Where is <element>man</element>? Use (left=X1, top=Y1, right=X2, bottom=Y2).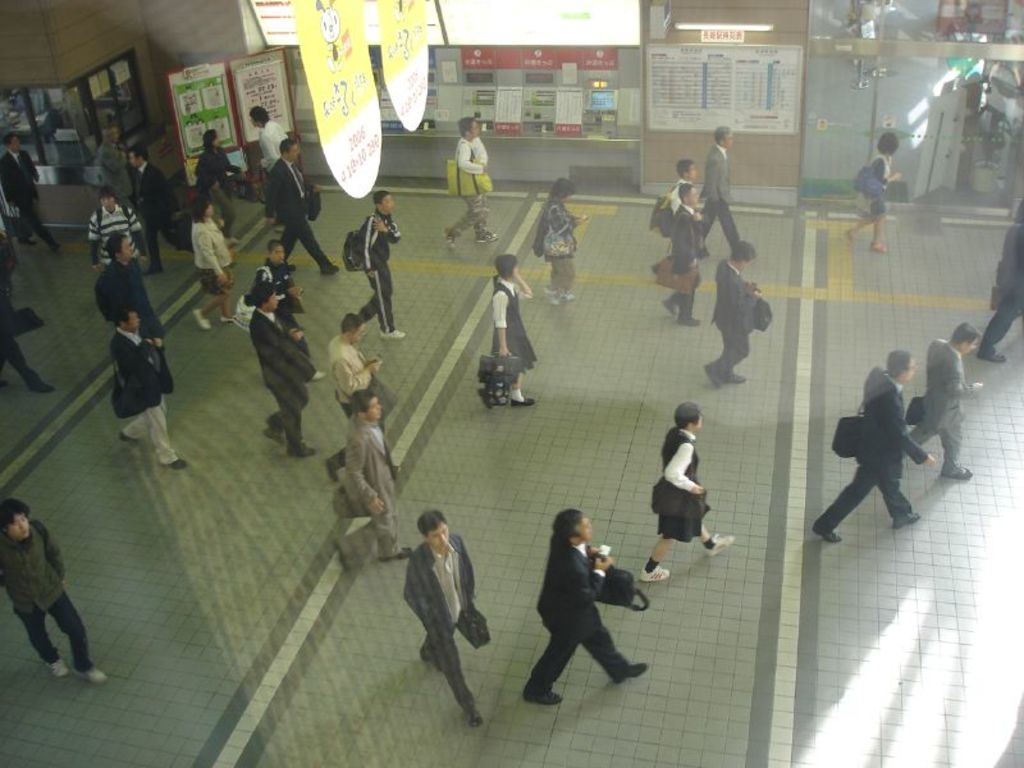
(left=264, top=129, right=334, bottom=274).
